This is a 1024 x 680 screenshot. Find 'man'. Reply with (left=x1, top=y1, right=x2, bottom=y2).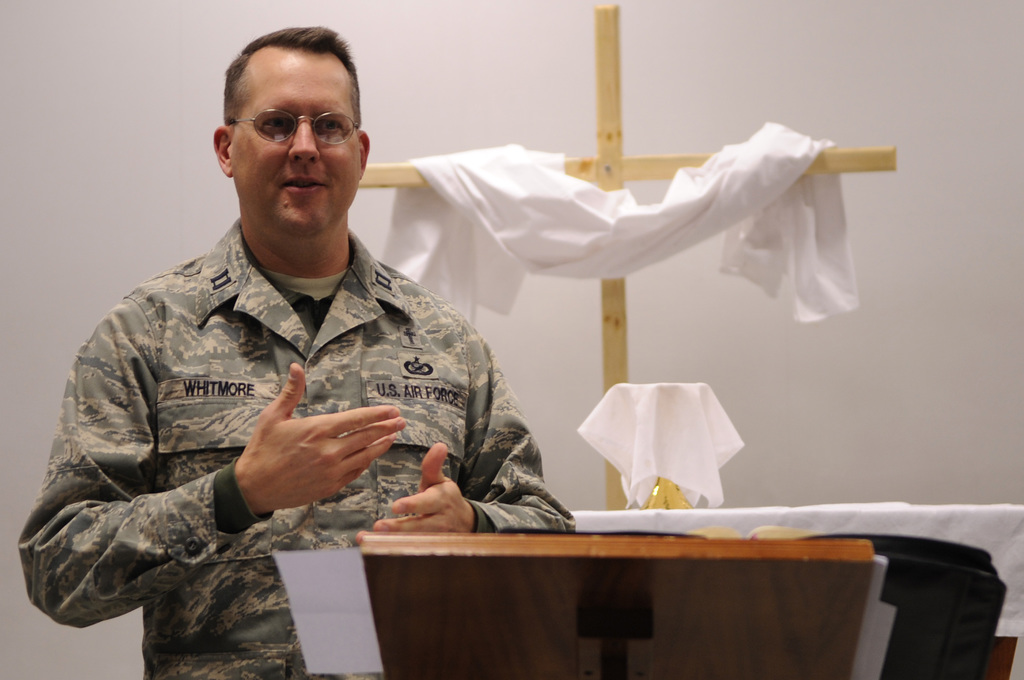
(left=65, top=41, right=556, bottom=628).
